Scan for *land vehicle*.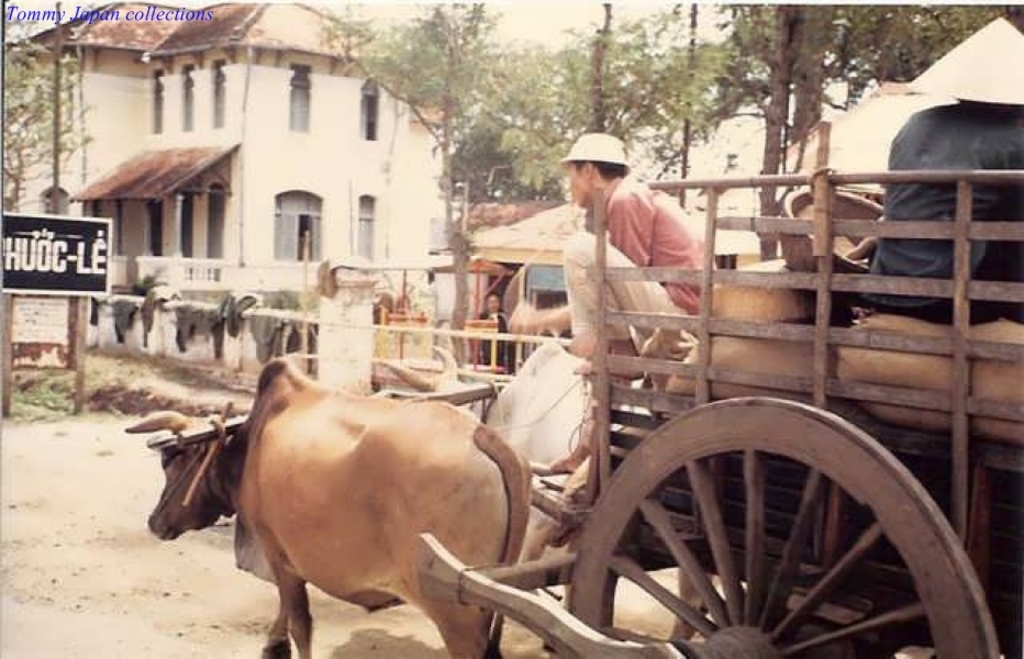
Scan result: bbox=[120, 113, 1023, 658].
